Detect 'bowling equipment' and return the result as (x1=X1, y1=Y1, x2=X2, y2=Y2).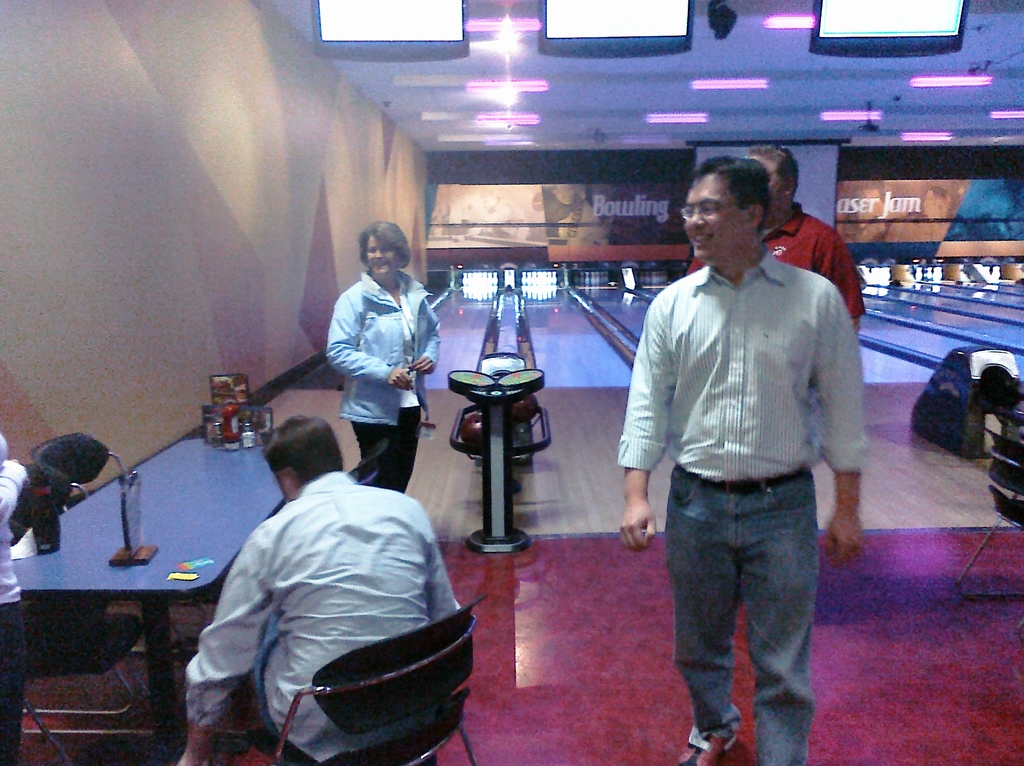
(x1=906, y1=347, x2=1020, y2=461).
